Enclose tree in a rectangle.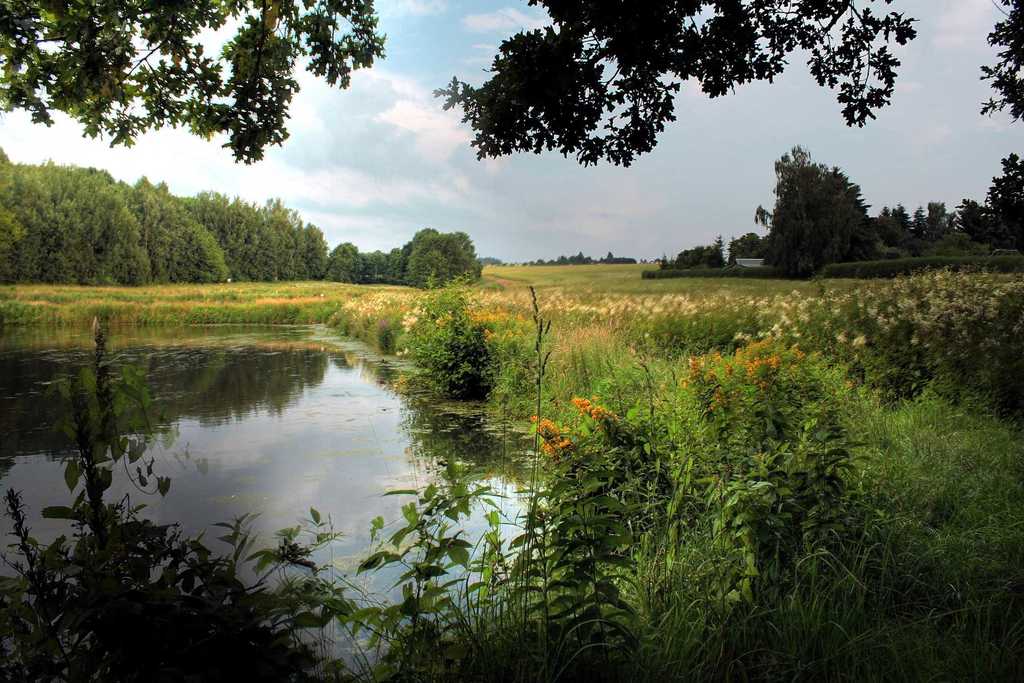
762,135,876,273.
